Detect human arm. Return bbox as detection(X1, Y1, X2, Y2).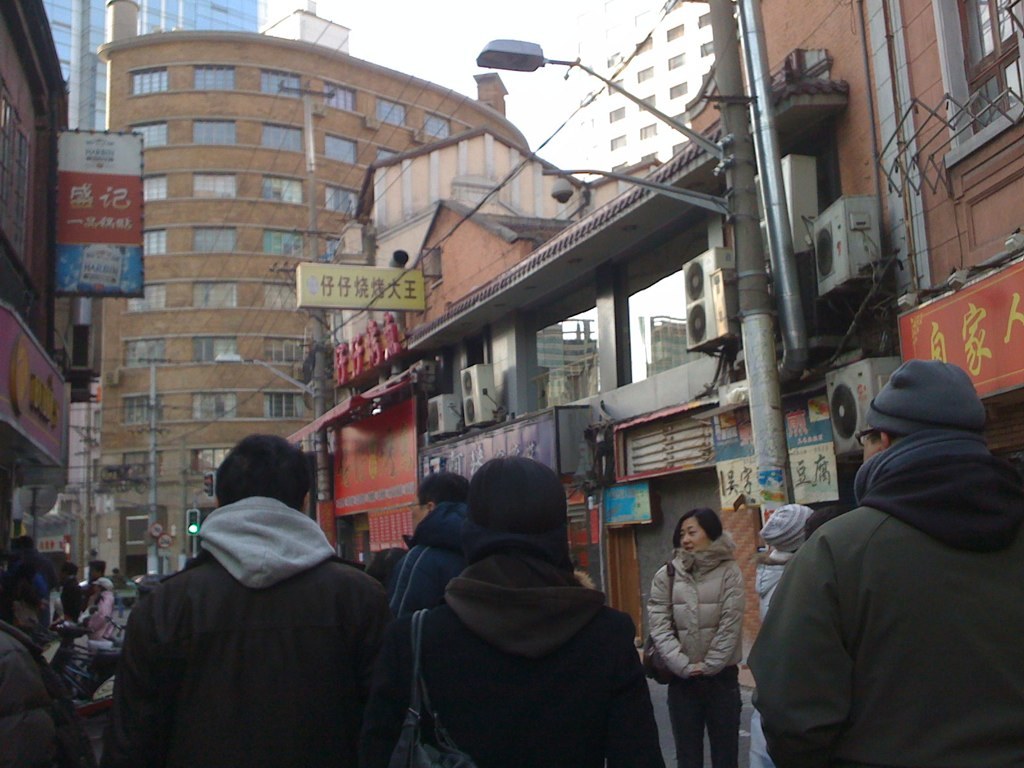
detection(0, 653, 68, 751).
